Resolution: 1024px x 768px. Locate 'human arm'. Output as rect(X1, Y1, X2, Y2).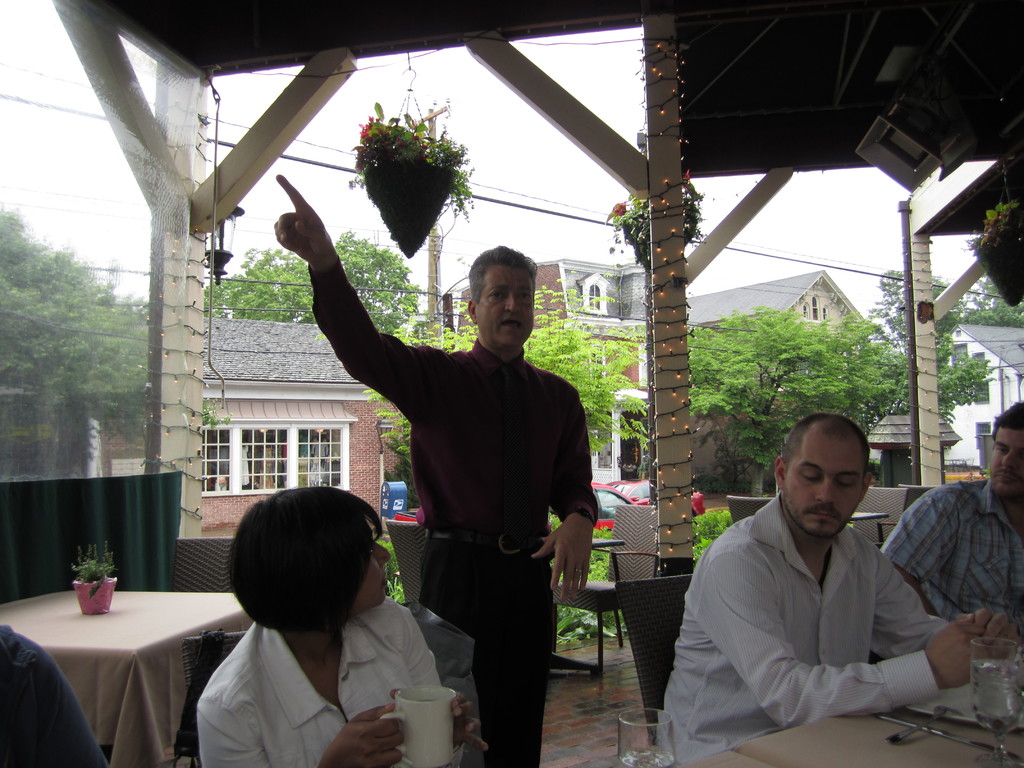
rect(394, 604, 493, 764).
